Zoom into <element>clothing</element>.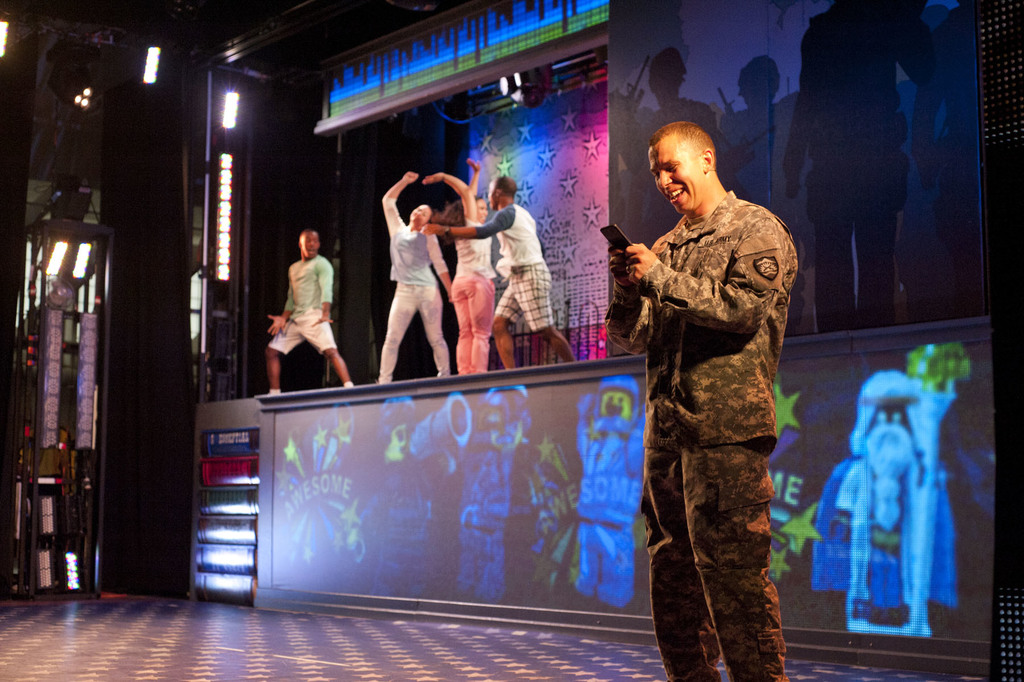
Zoom target: [376, 198, 465, 377].
